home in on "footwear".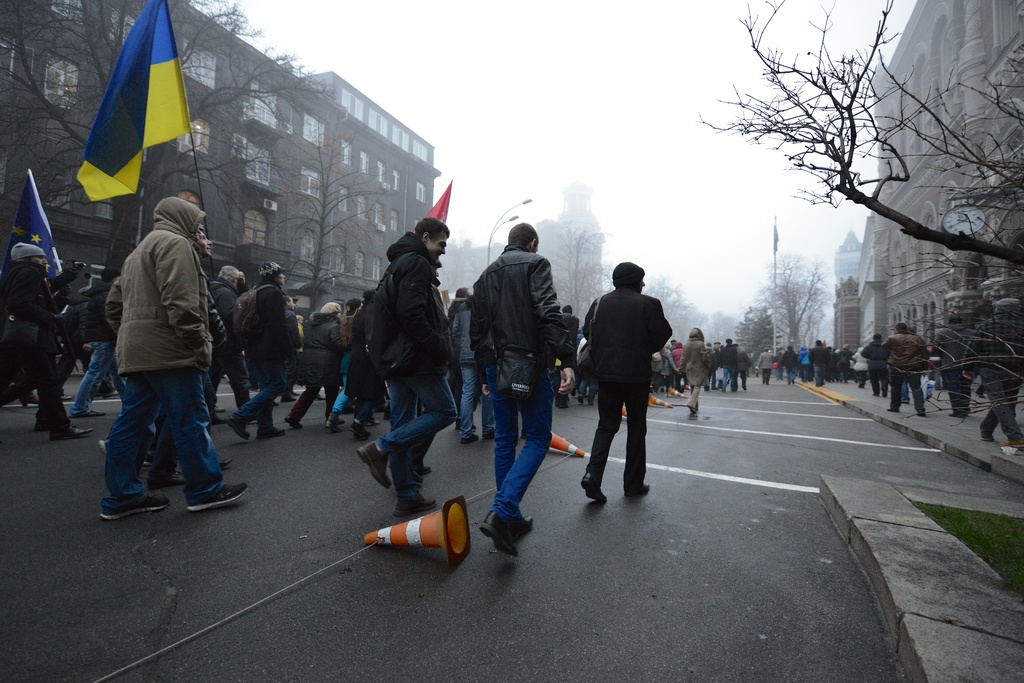
Homed in at <box>357,442,392,488</box>.
